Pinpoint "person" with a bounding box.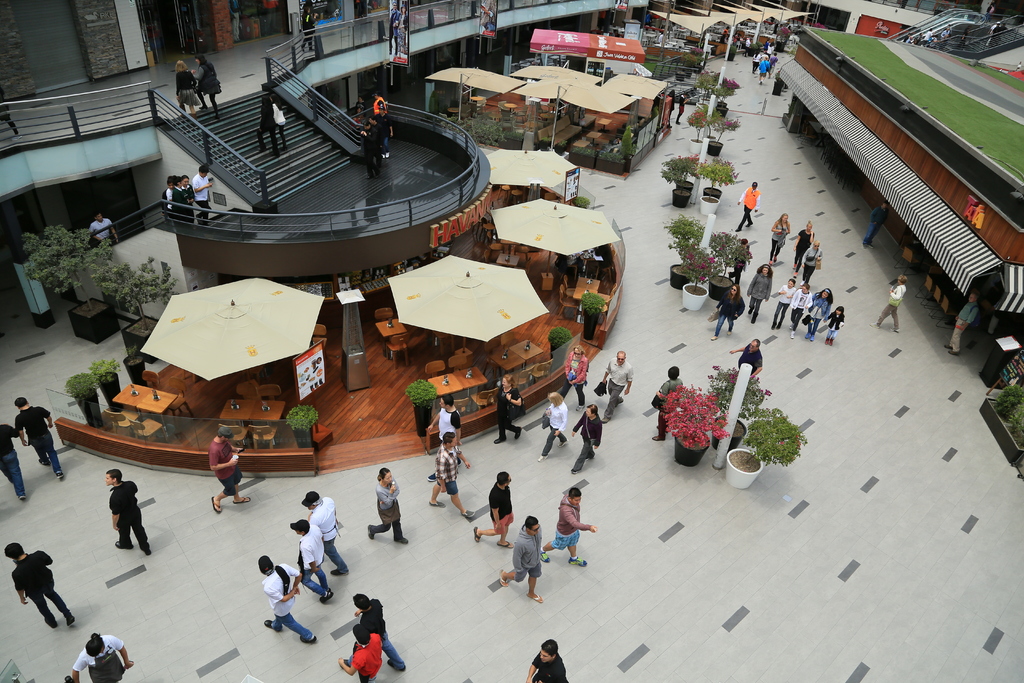
876 277 908 334.
